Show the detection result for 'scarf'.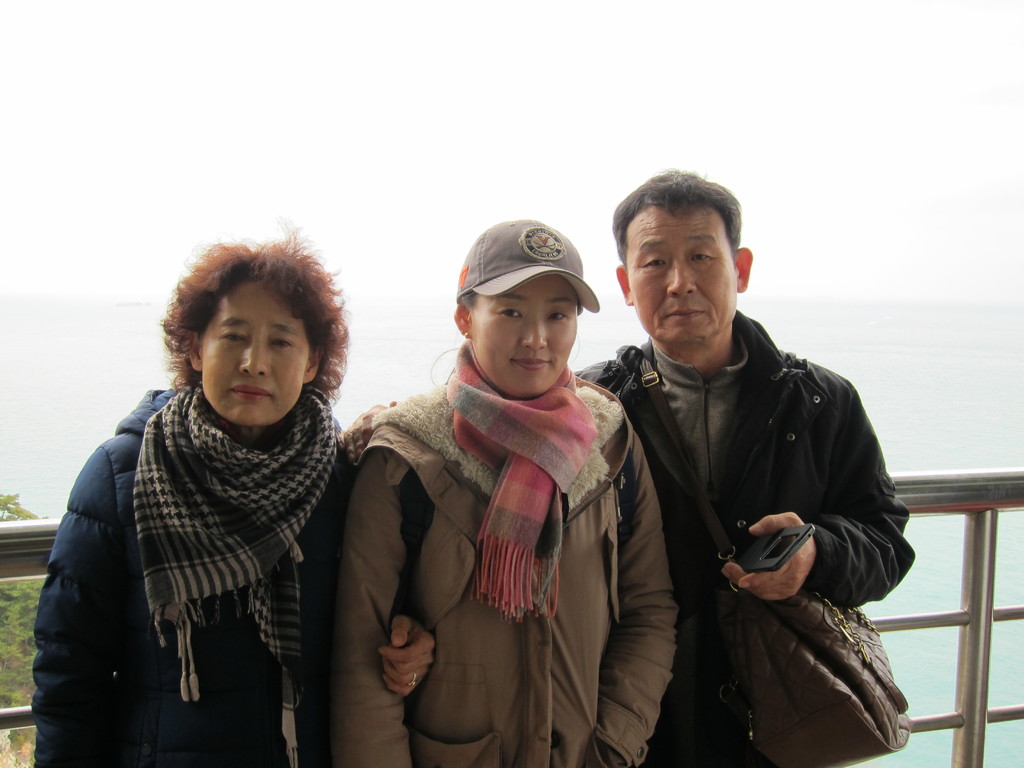
BBox(433, 335, 623, 628).
